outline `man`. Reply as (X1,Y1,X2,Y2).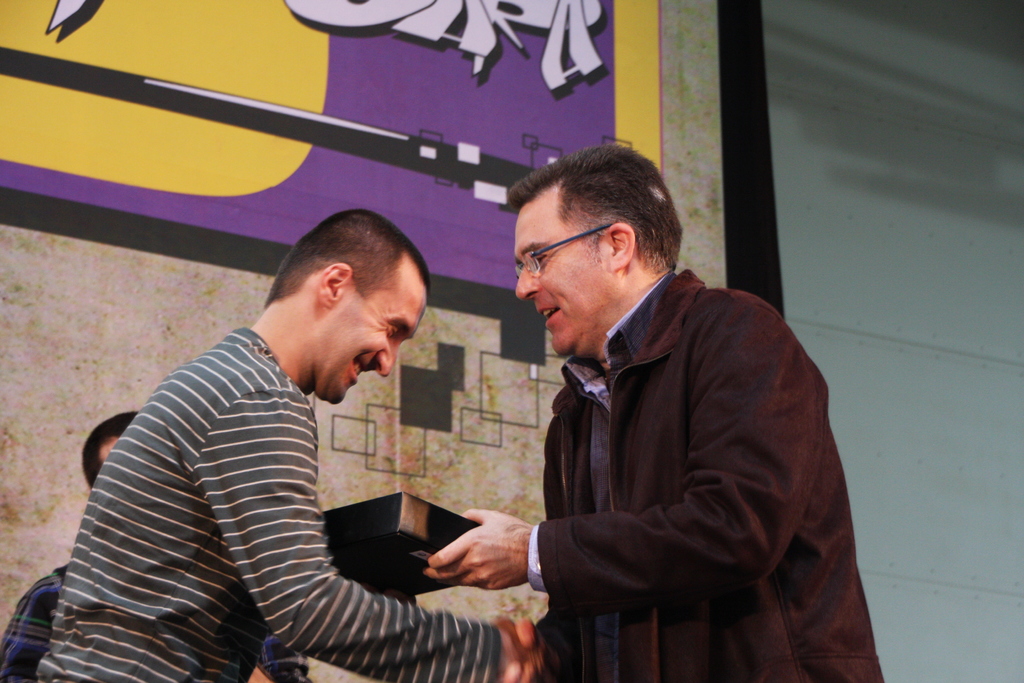
(29,204,537,682).
